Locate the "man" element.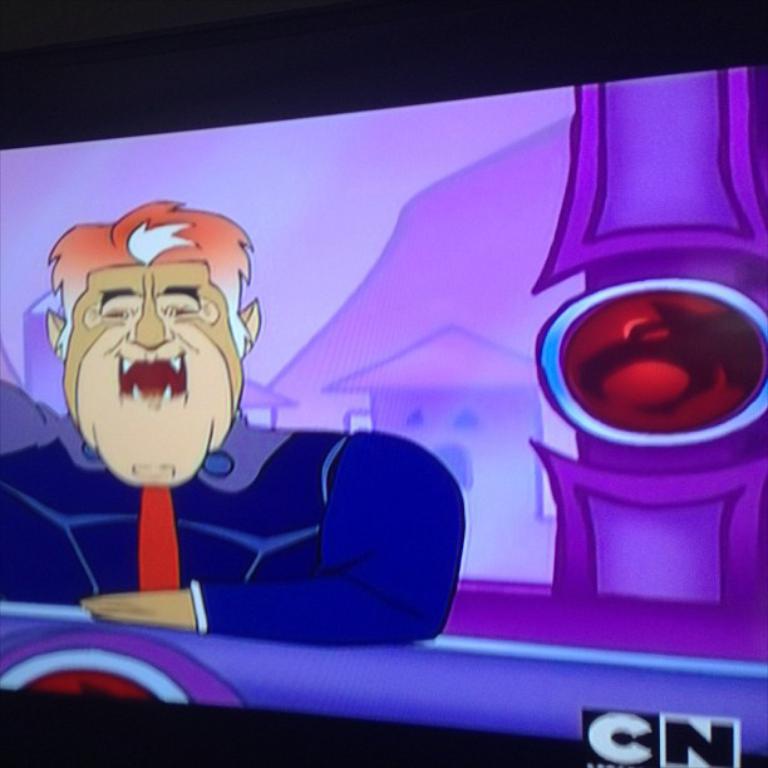
Element bbox: 4:191:447:656.
